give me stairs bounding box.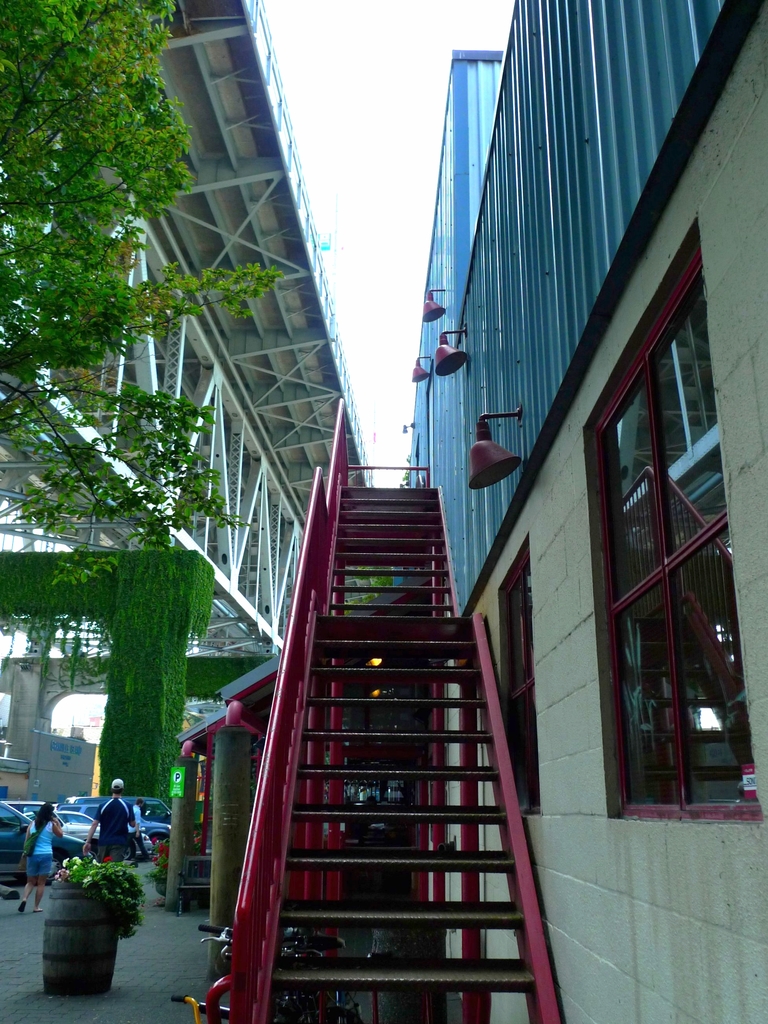
select_region(261, 482, 539, 1023).
